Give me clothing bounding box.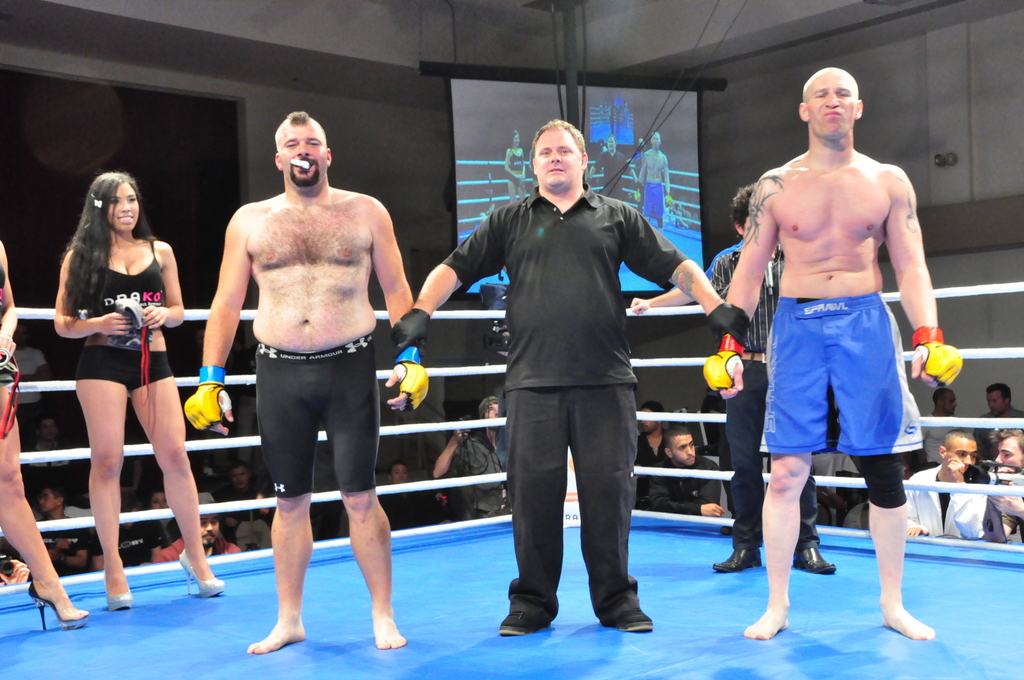
crop(711, 245, 820, 551).
